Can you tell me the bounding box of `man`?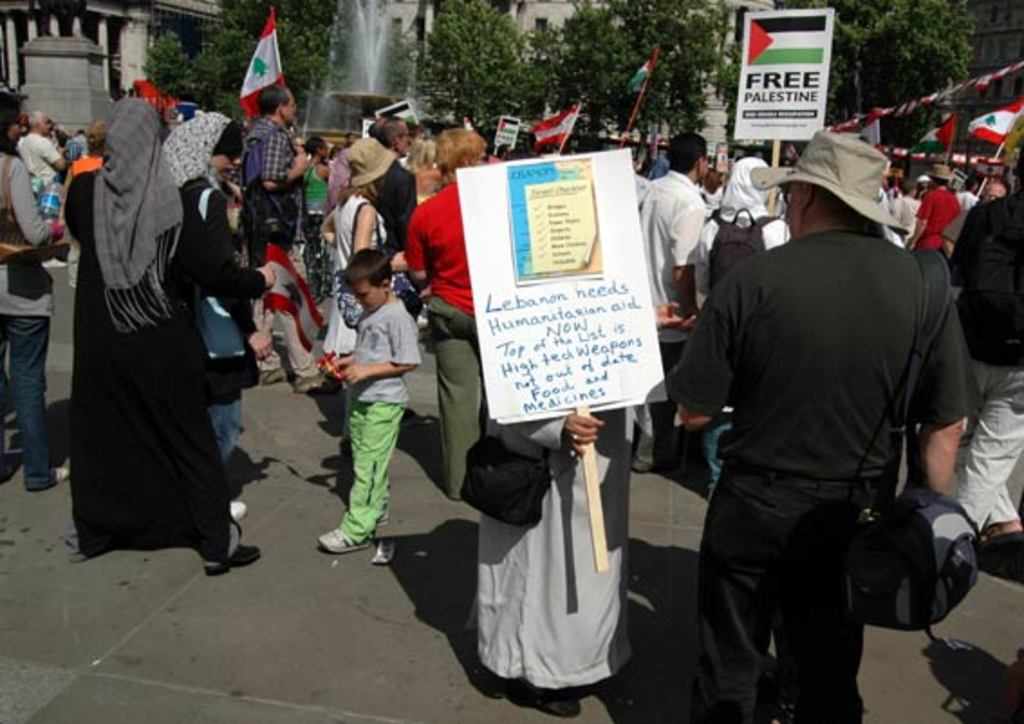
bbox=(954, 137, 1022, 547).
